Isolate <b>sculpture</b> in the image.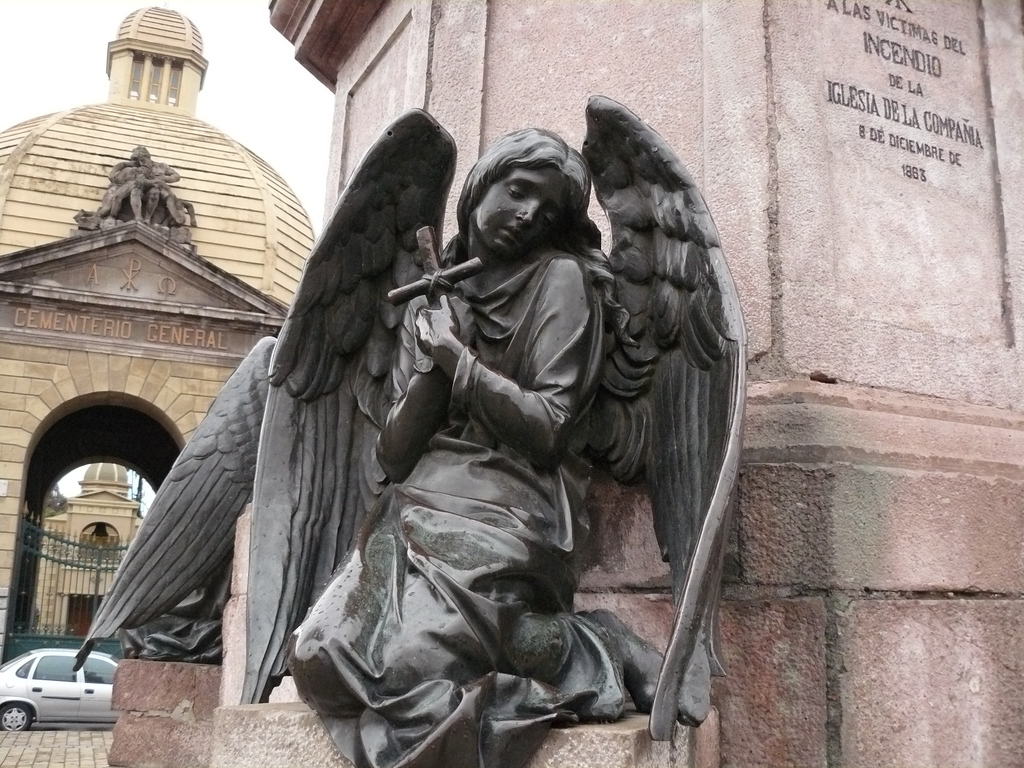
Isolated region: (x1=100, y1=104, x2=758, y2=764).
